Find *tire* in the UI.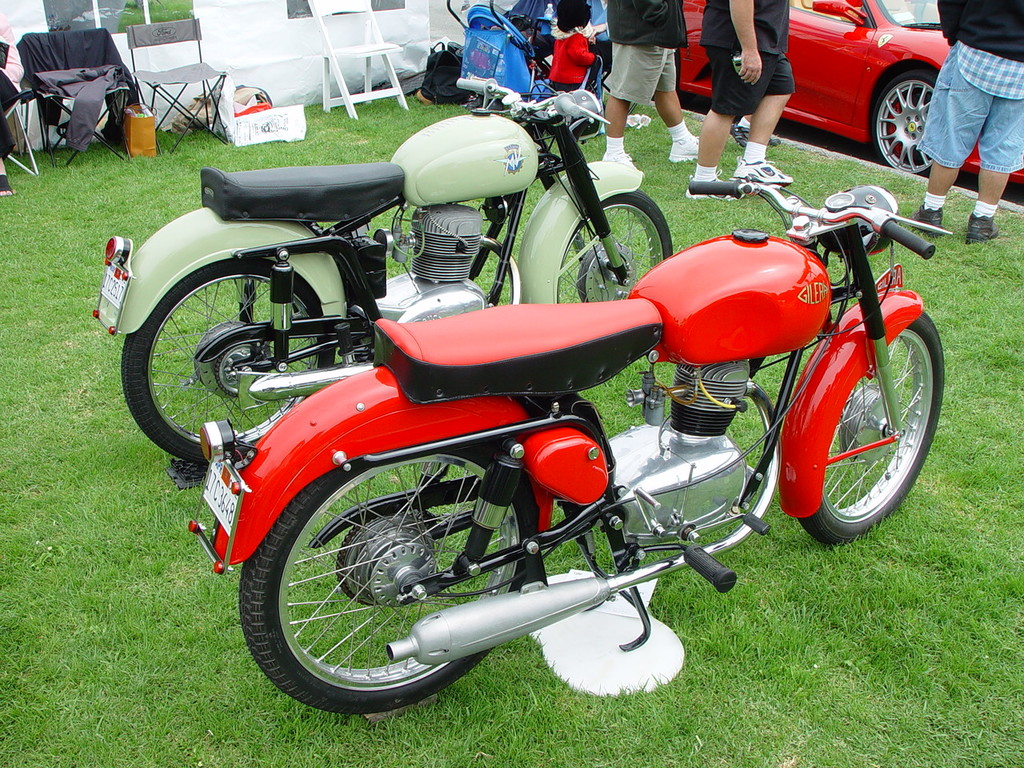
UI element at <bbox>873, 68, 938, 175</bbox>.
